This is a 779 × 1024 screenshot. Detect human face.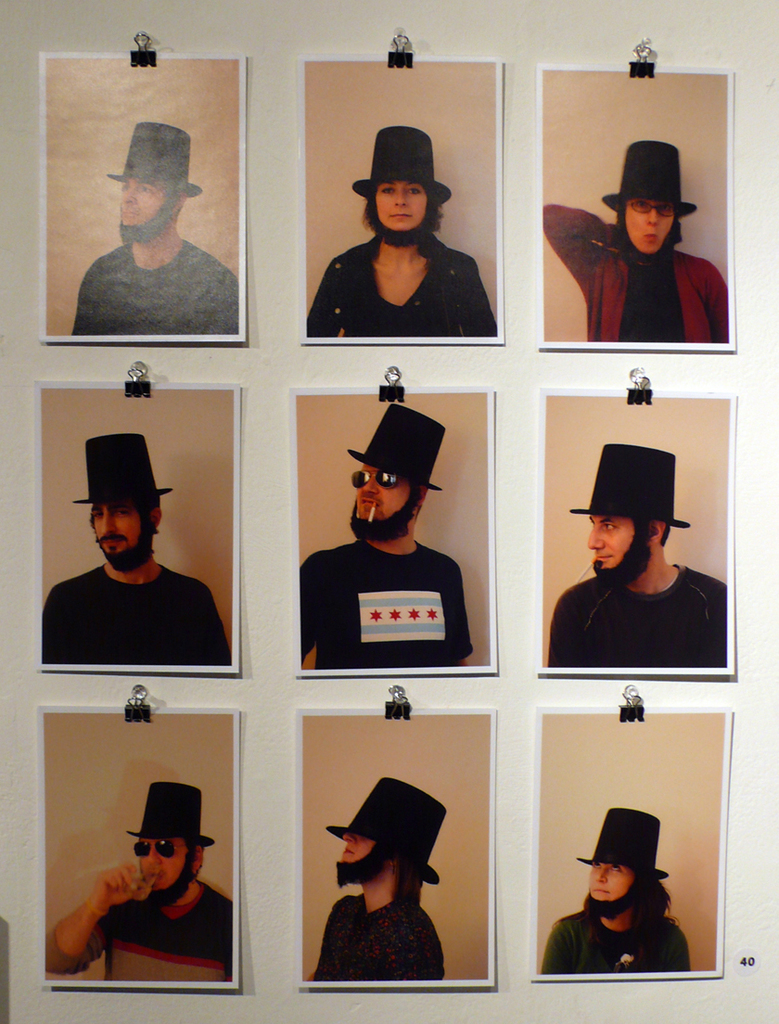
bbox=(578, 857, 631, 912).
